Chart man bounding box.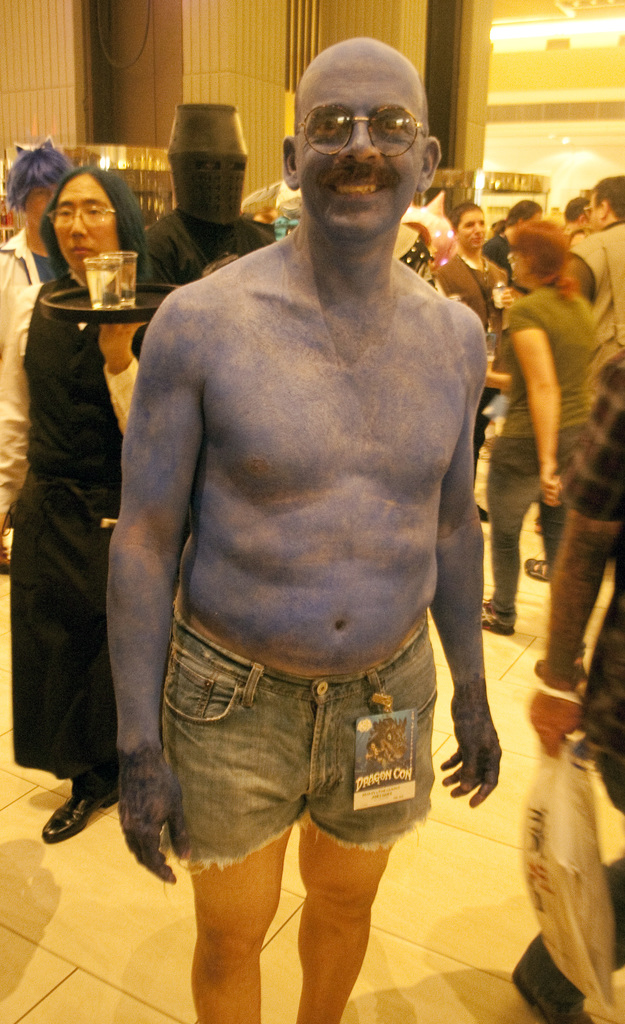
Charted: 438/196/513/532.
